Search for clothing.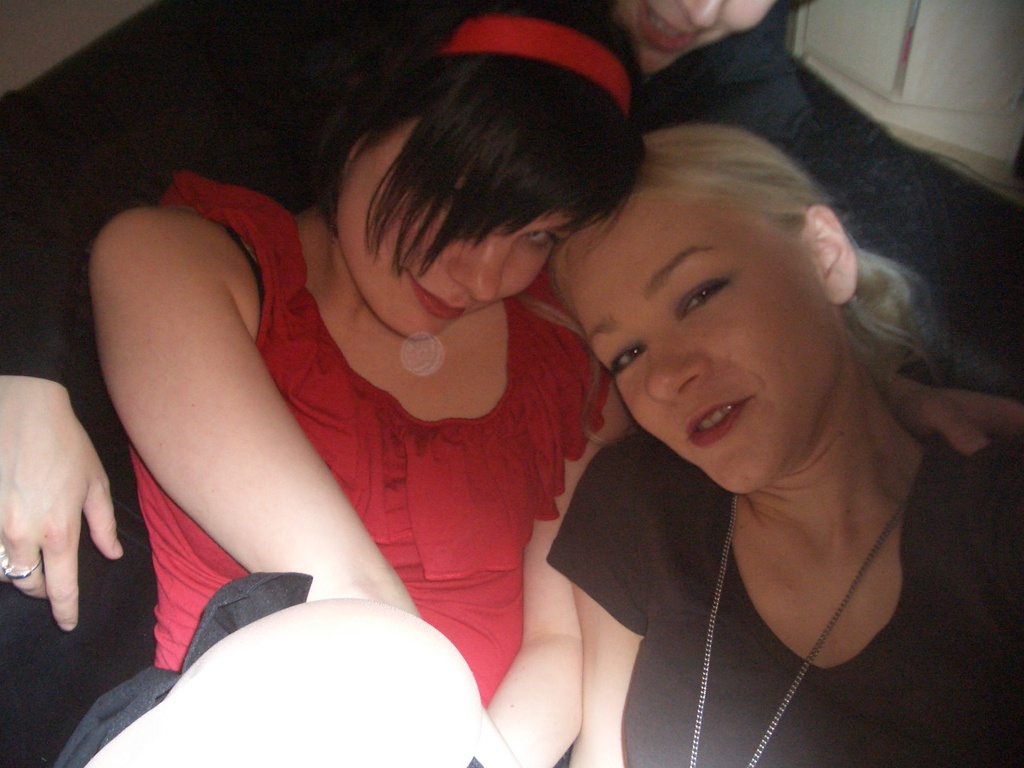
Found at x1=546 y1=430 x2=1023 y2=767.
